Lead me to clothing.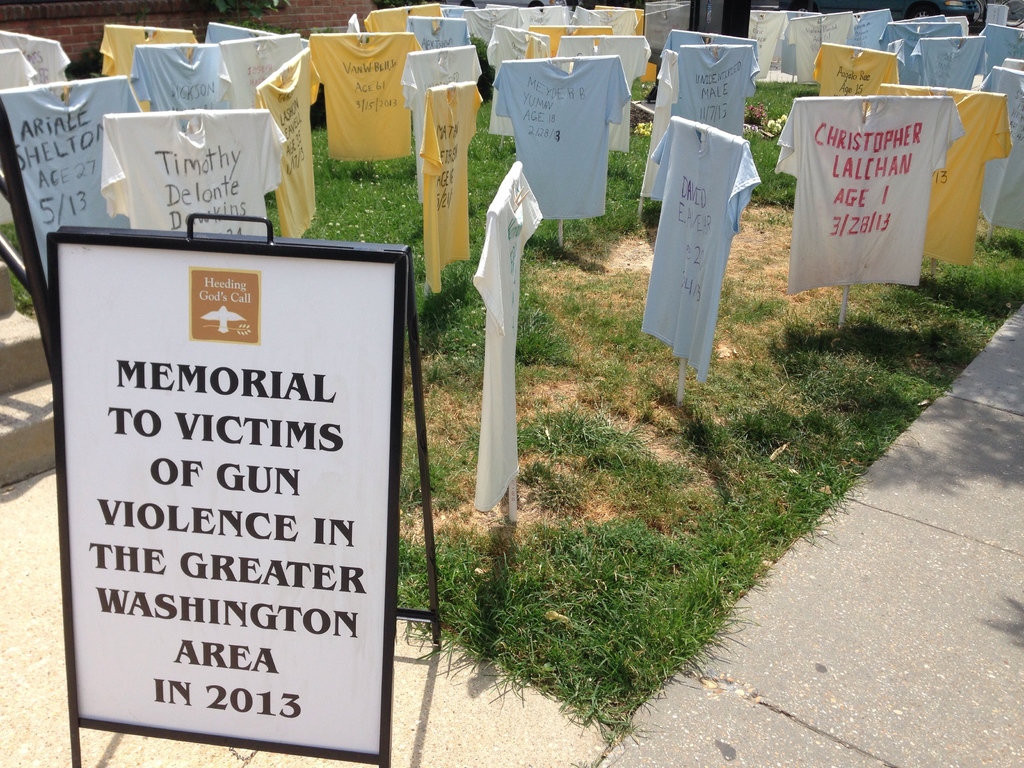
Lead to BBox(401, 51, 481, 114).
